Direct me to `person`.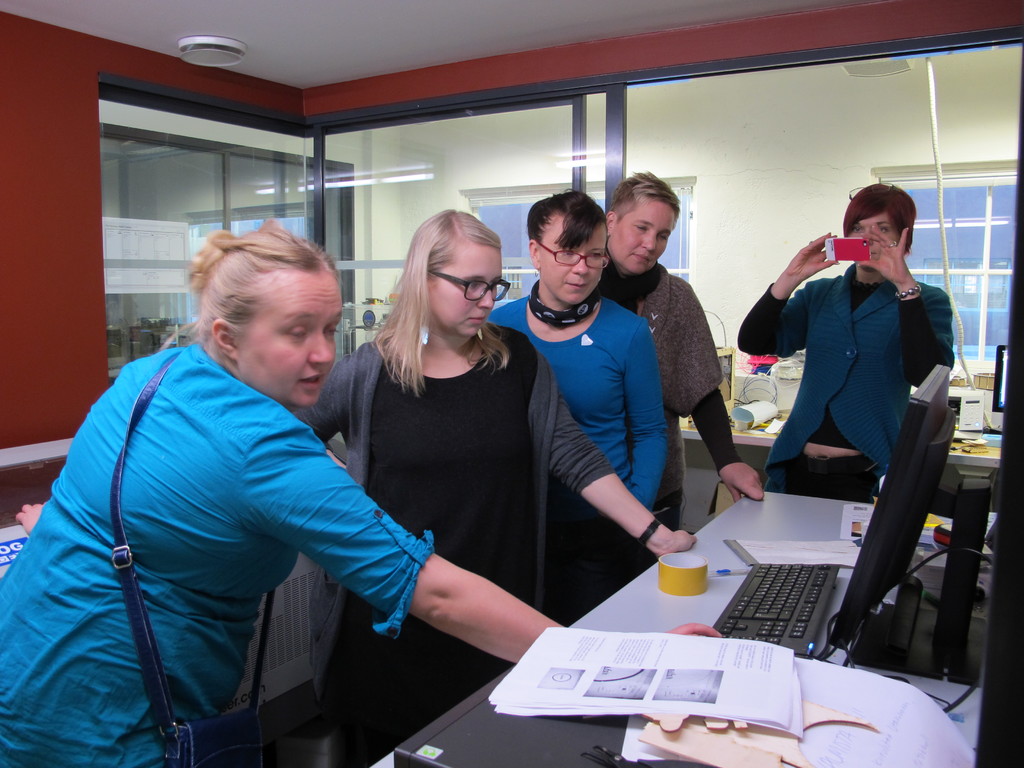
Direction: crop(730, 183, 959, 506).
